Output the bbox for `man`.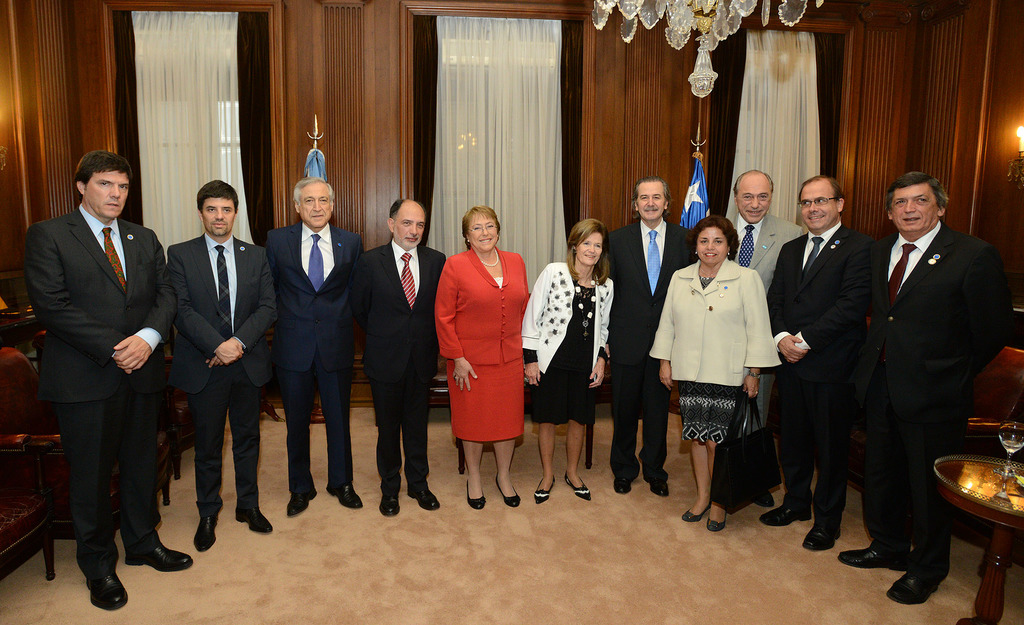
{"left": 24, "top": 150, "right": 195, "bottom": 613}.
